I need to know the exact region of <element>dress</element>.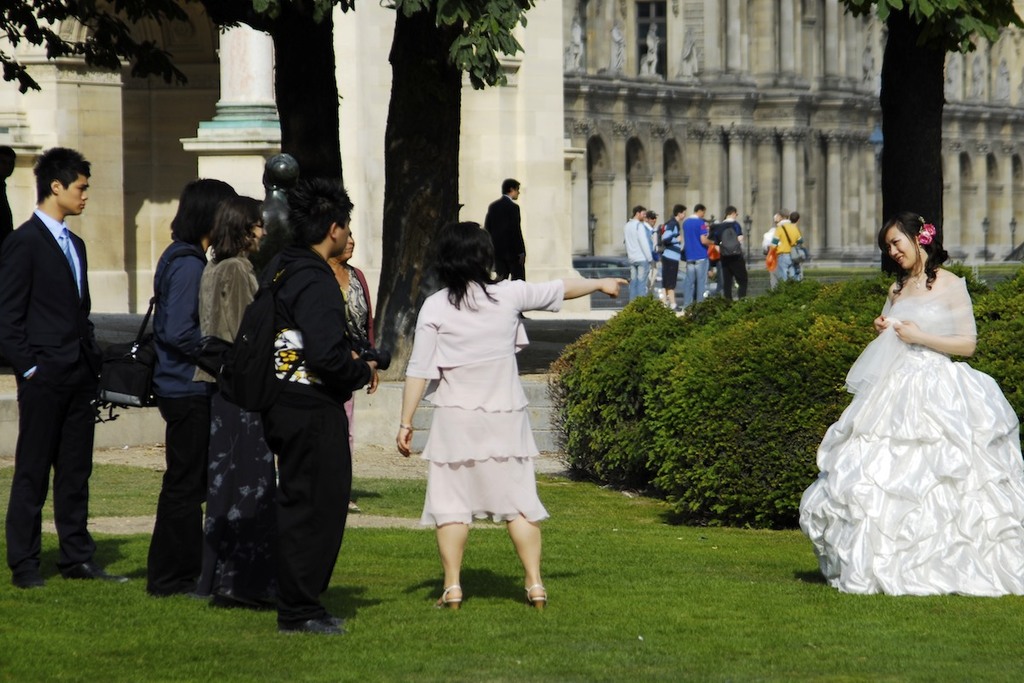
Region: <region>195, 248, 279, 593</region>.
